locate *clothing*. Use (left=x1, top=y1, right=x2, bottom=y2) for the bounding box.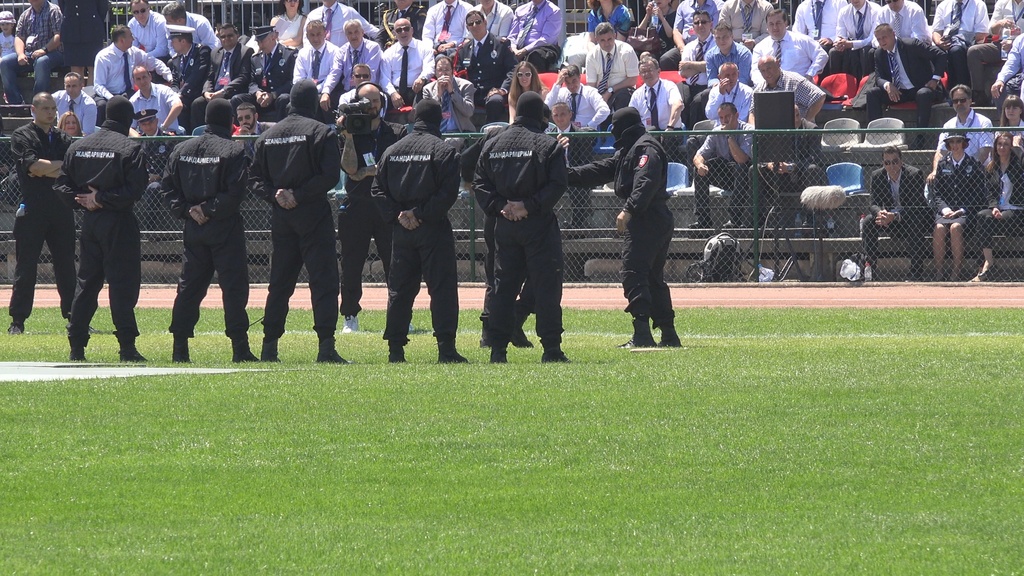
(left=994, top=31, right=1023, bottom=113).
